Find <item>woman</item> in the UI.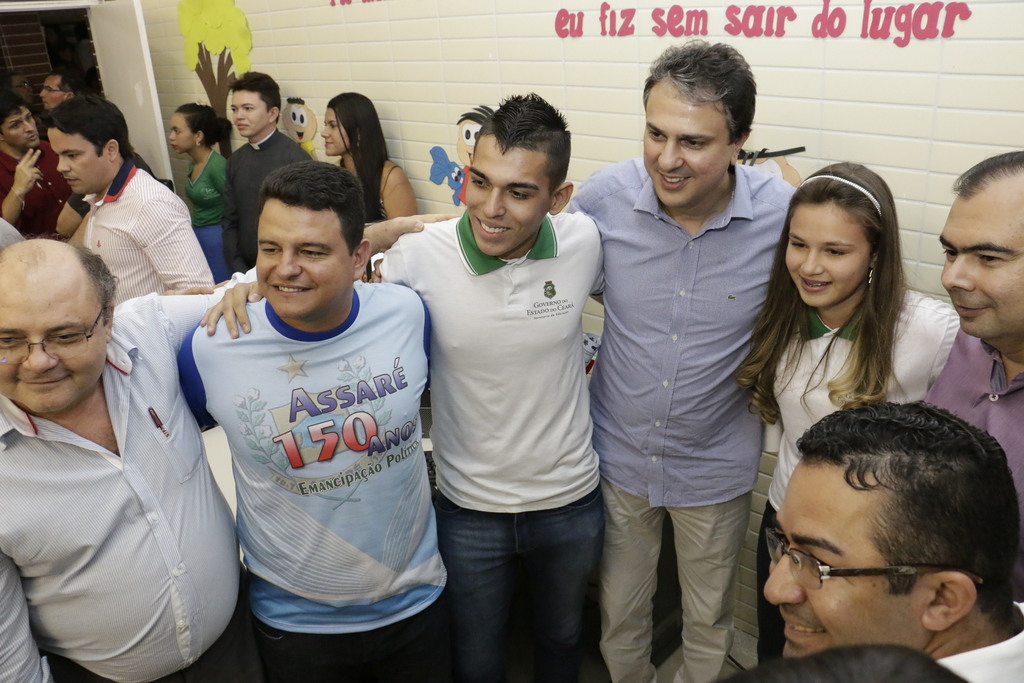
UI element at bbox=[317, 88, 419, 224].
